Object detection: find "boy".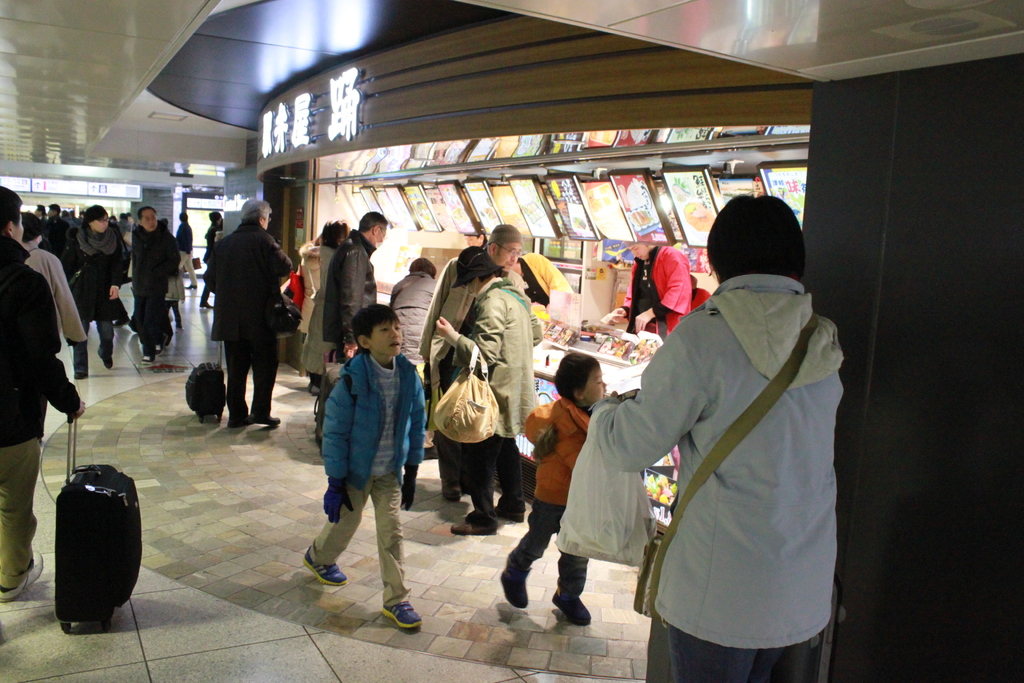
[499, 350, 616, 636].
